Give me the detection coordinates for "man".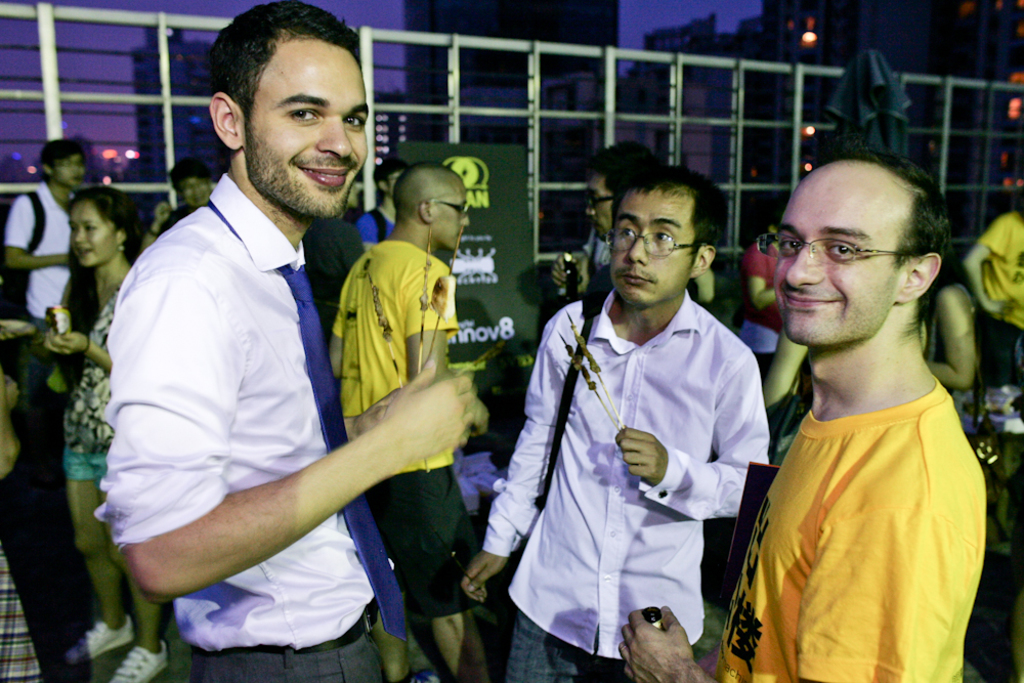
region(554, 138, 662, 298).
